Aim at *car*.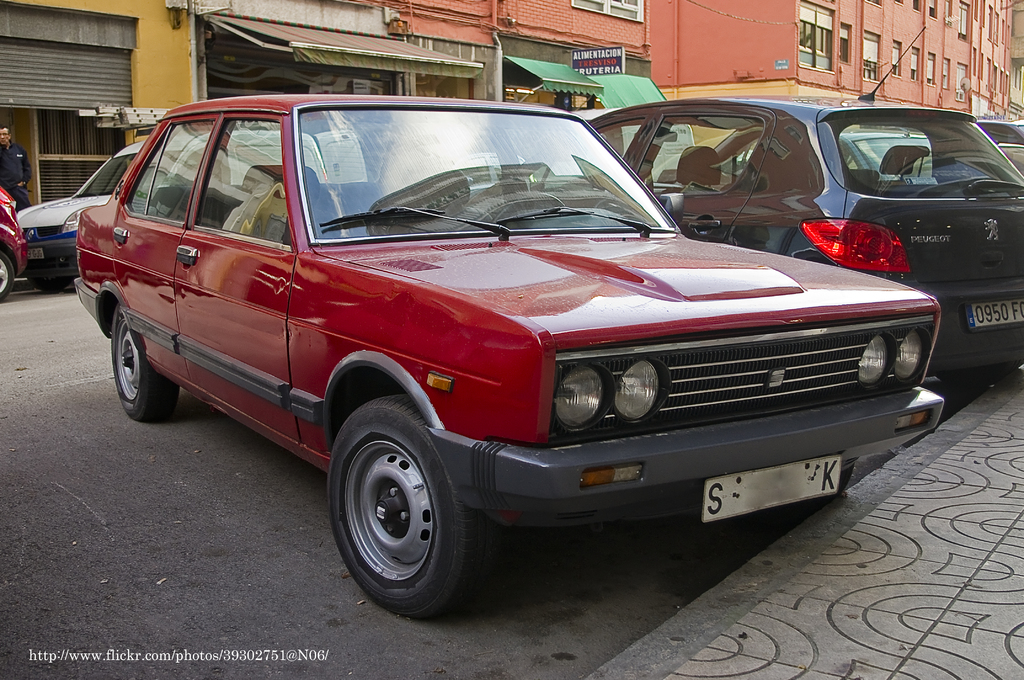
Aimed at (20,132,285,295).
